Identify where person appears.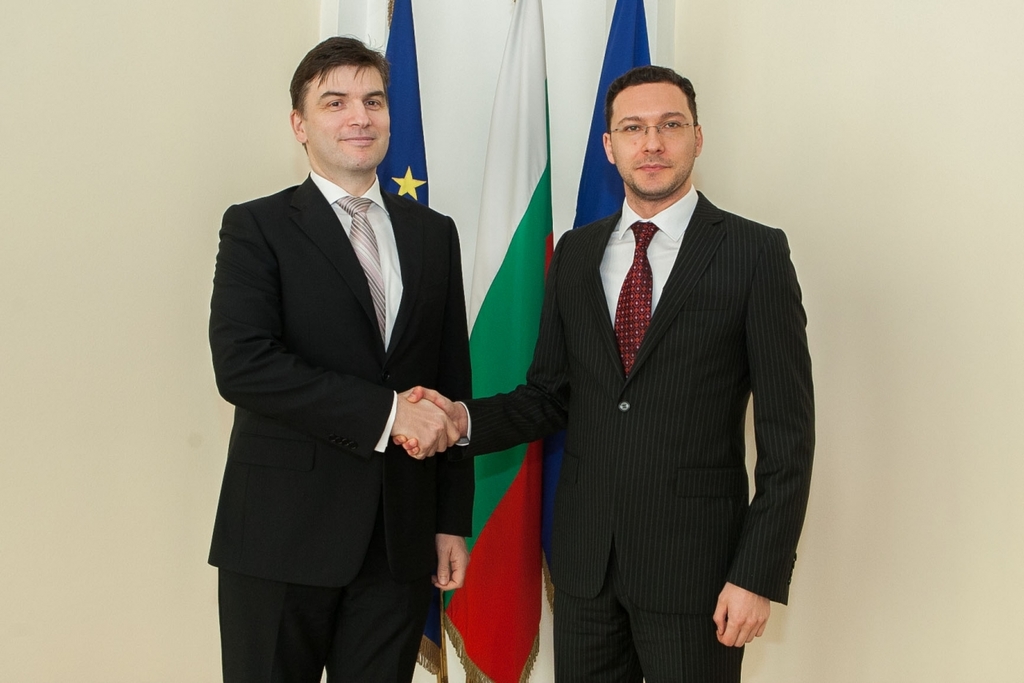
Appears at left=204, top=31, right=472, bottom=682.
